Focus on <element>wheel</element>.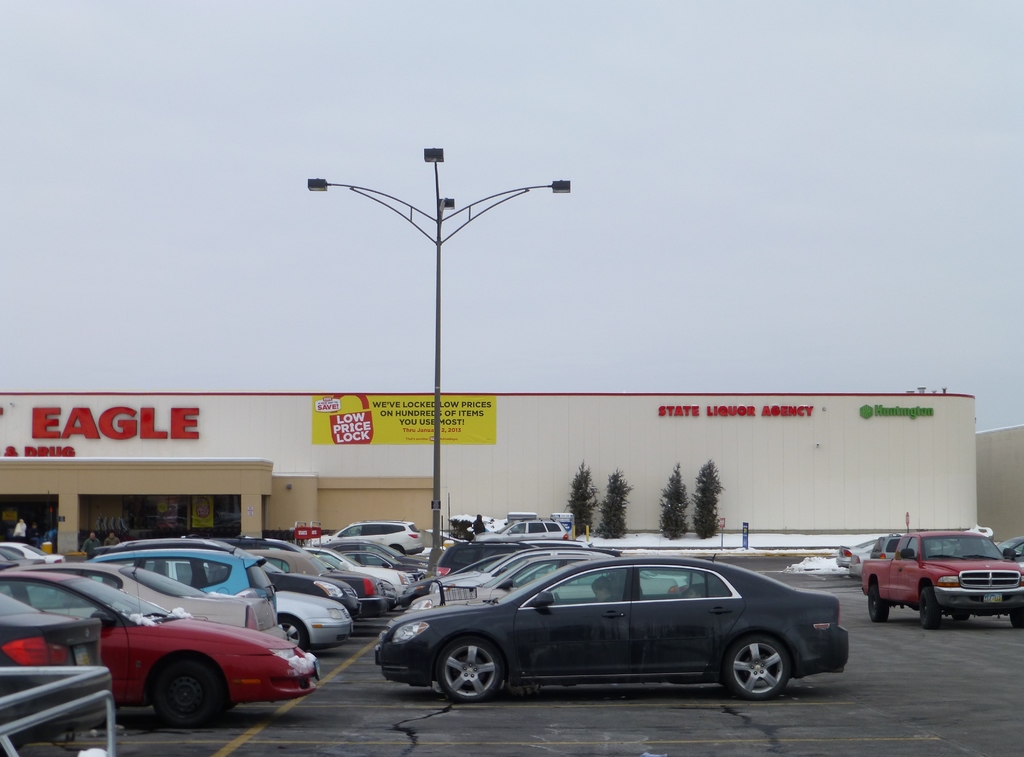
Focused at 956:611:968:623.
